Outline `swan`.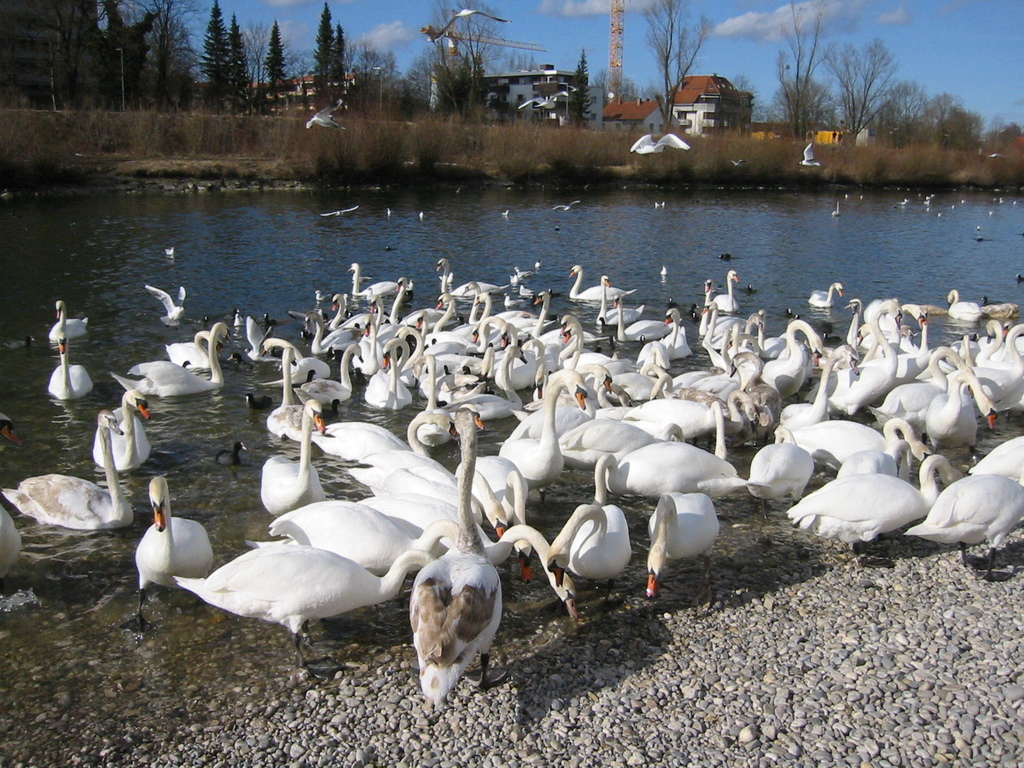
Outline: (942,284,980,323).
